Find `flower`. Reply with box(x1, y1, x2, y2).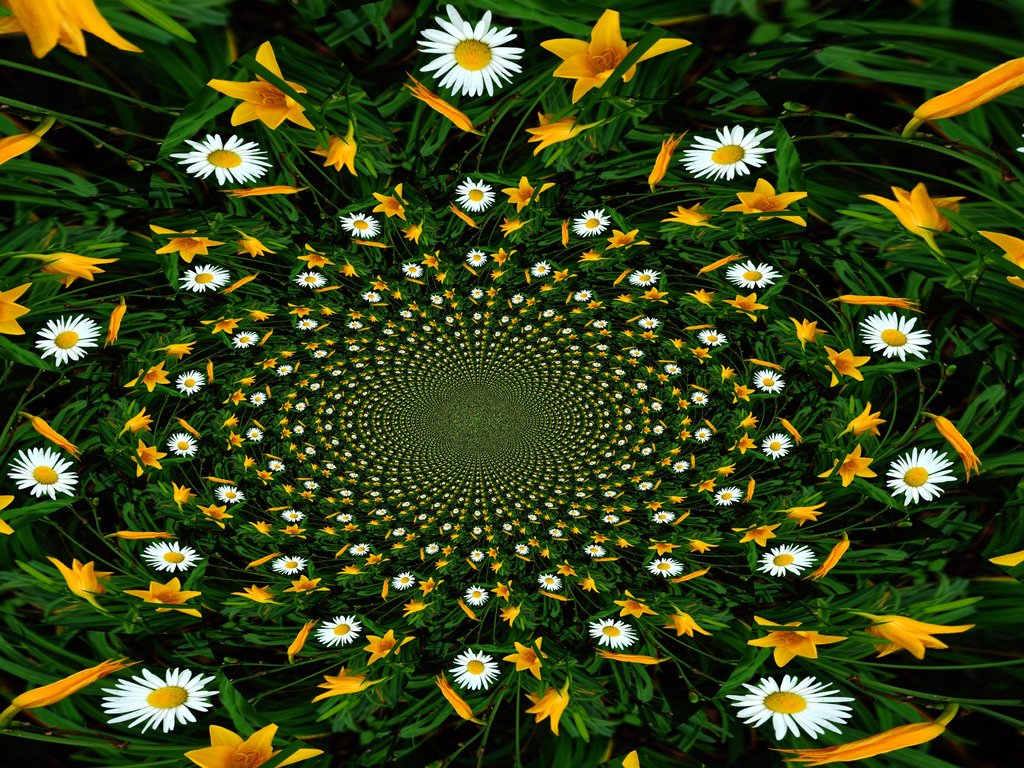
box(424, 249, 444, 273).
